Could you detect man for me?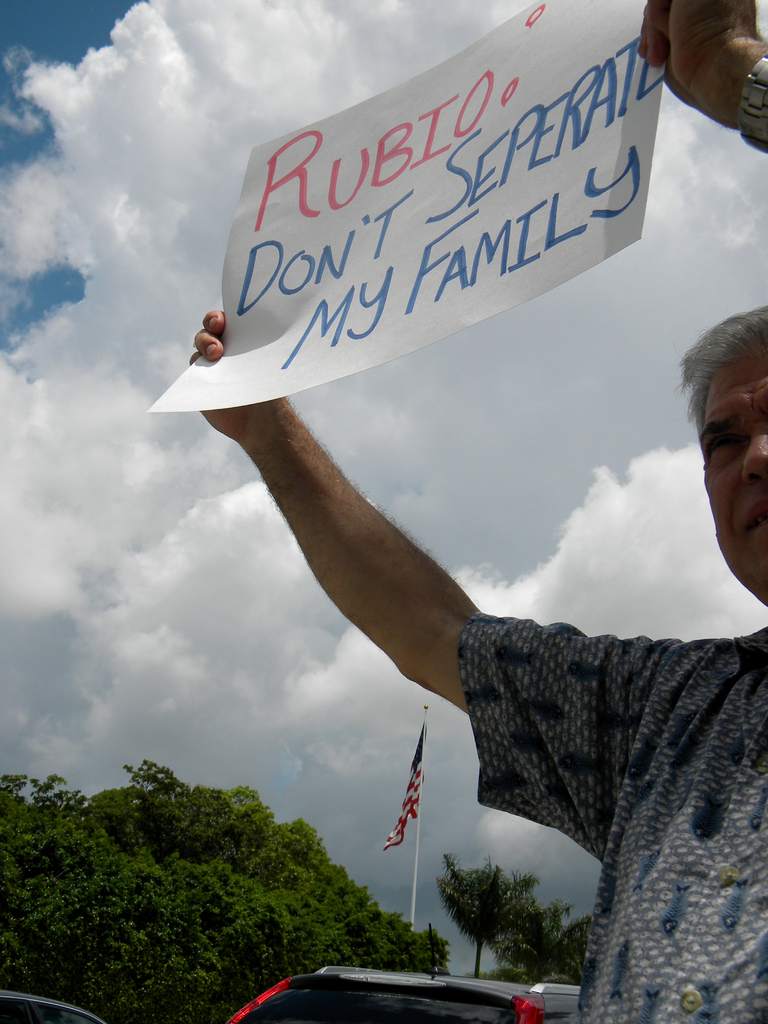
Detection result: (158, 184, 747, 986).
